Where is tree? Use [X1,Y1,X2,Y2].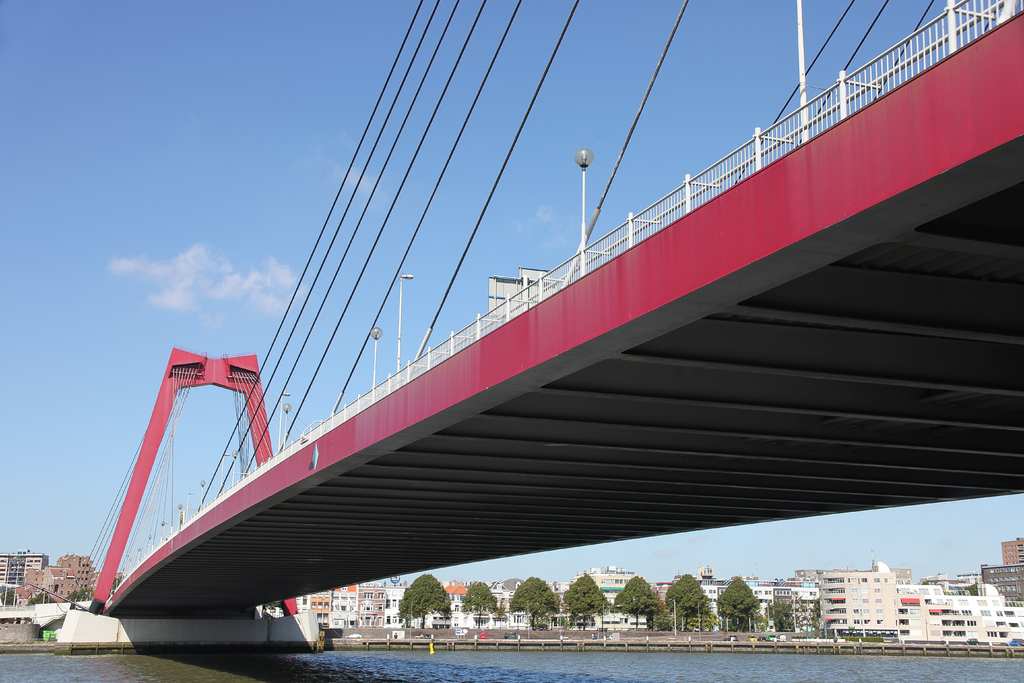
[615,573,660,633].
